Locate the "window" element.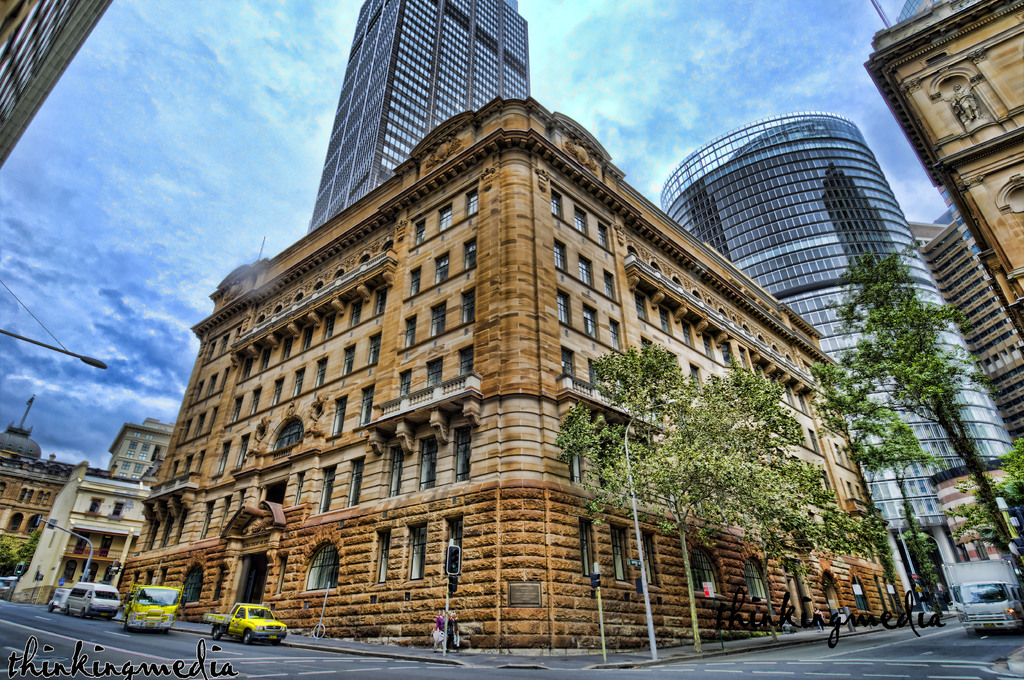
Element bbox: [left=427, top=360, right=442, bottom=391].
